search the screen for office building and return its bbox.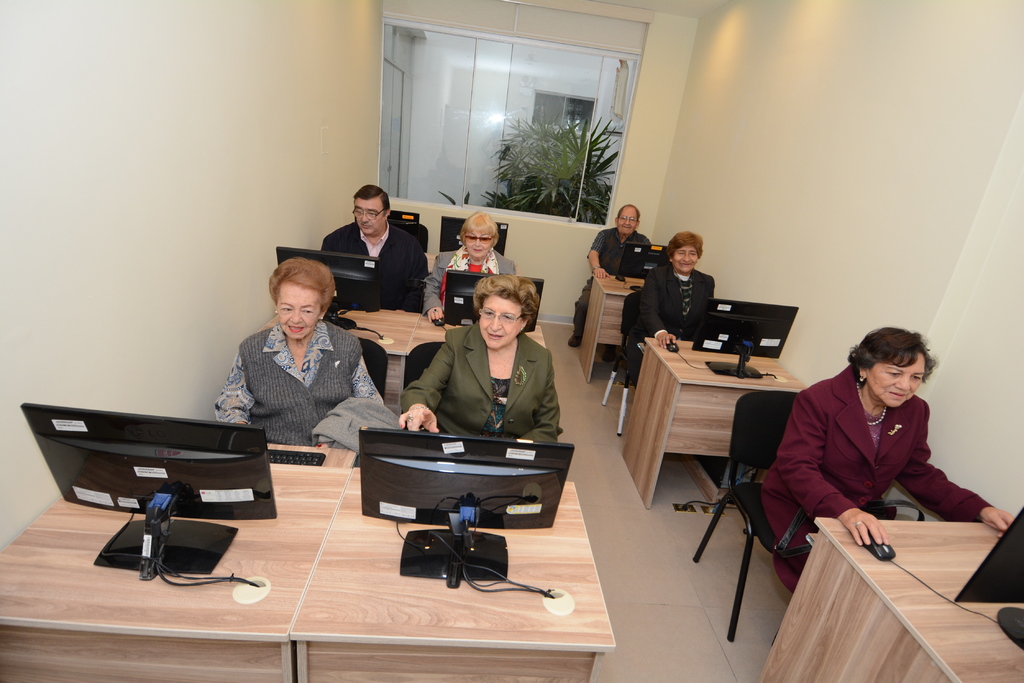
Found: Rect(0, 0, 937, 682).
